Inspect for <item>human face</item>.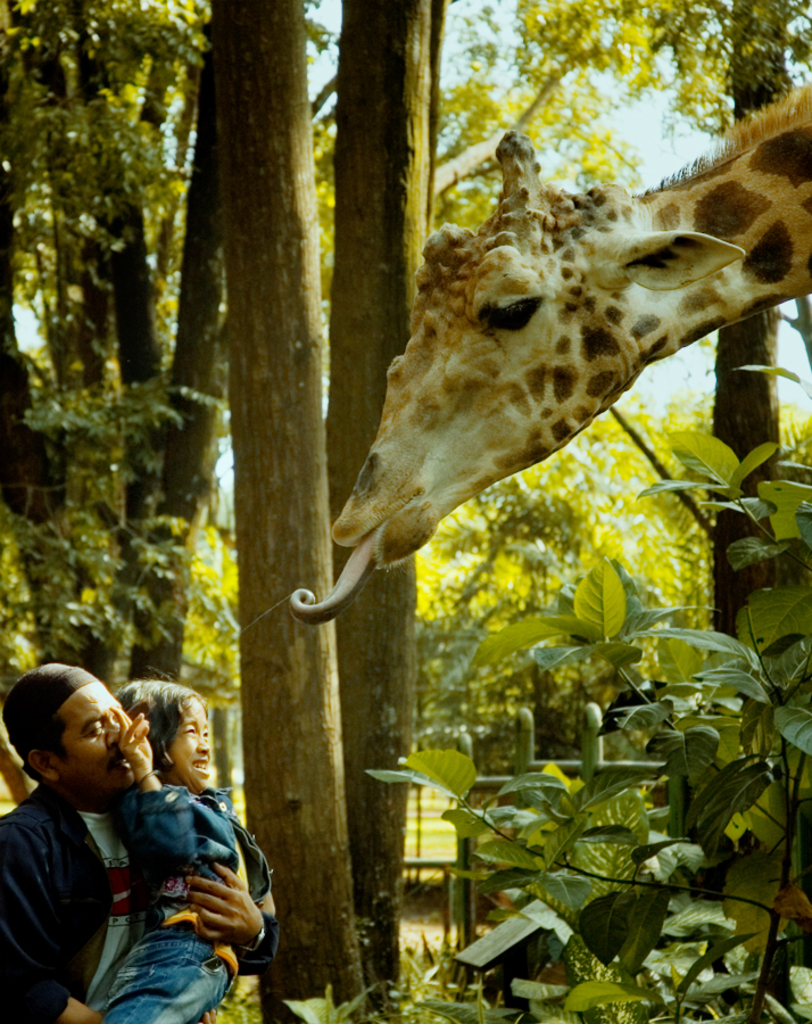
Inspection: left=59, top=683, right=134, bottom=801.
